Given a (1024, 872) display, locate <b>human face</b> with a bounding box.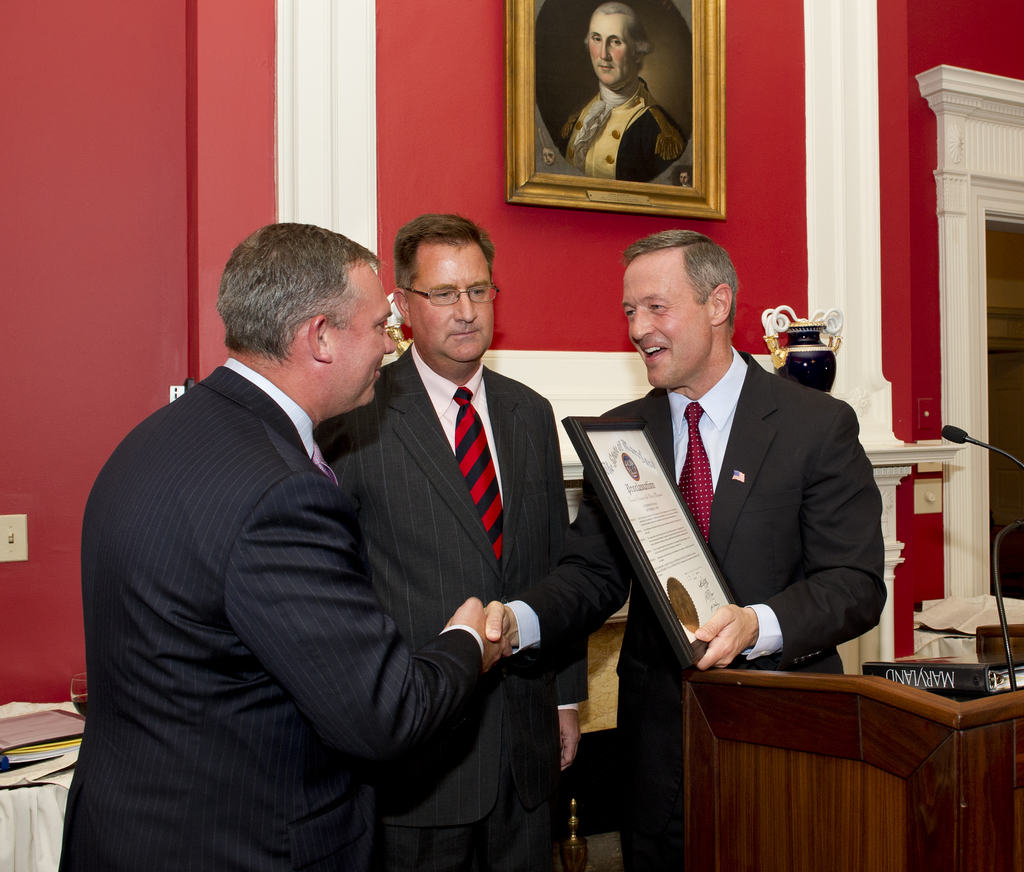
Located: left=625, top=248, right=714, bottom=390.
